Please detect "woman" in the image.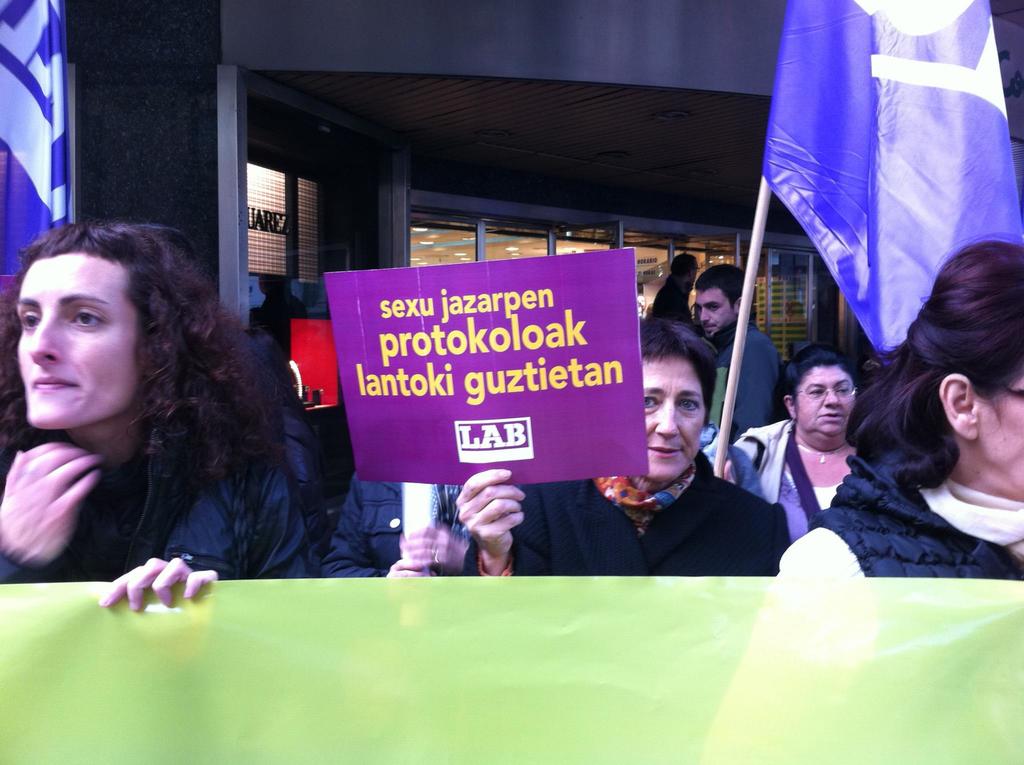
<box>774,229,1023,579</box>.
